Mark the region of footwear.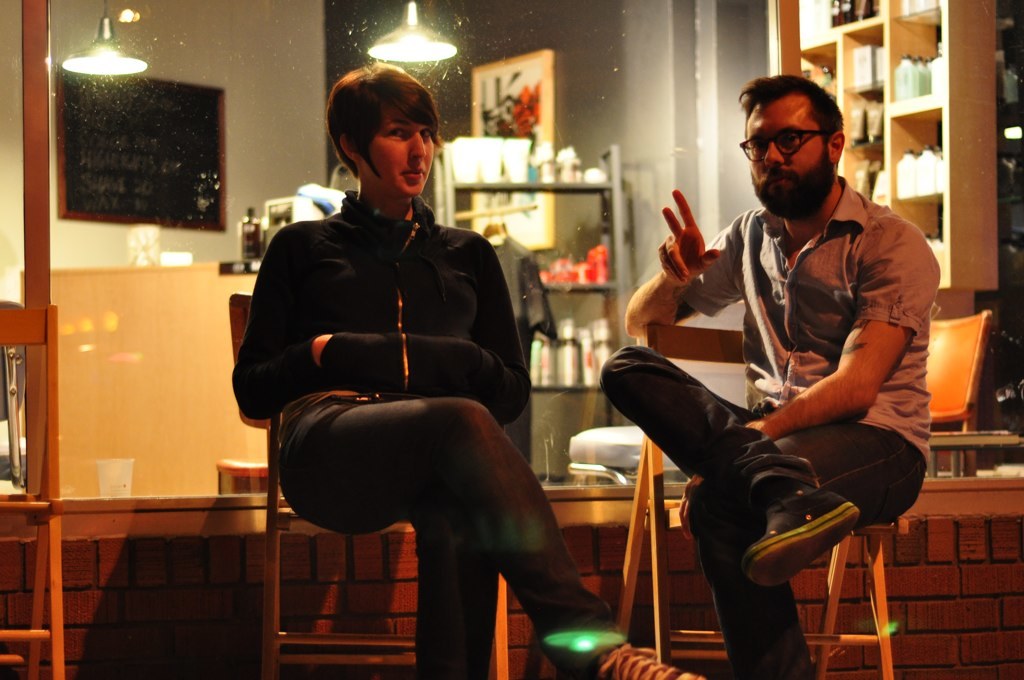
Region: {"x1": 591, "y1": 640, "x2": 711, "y2": 679}.
